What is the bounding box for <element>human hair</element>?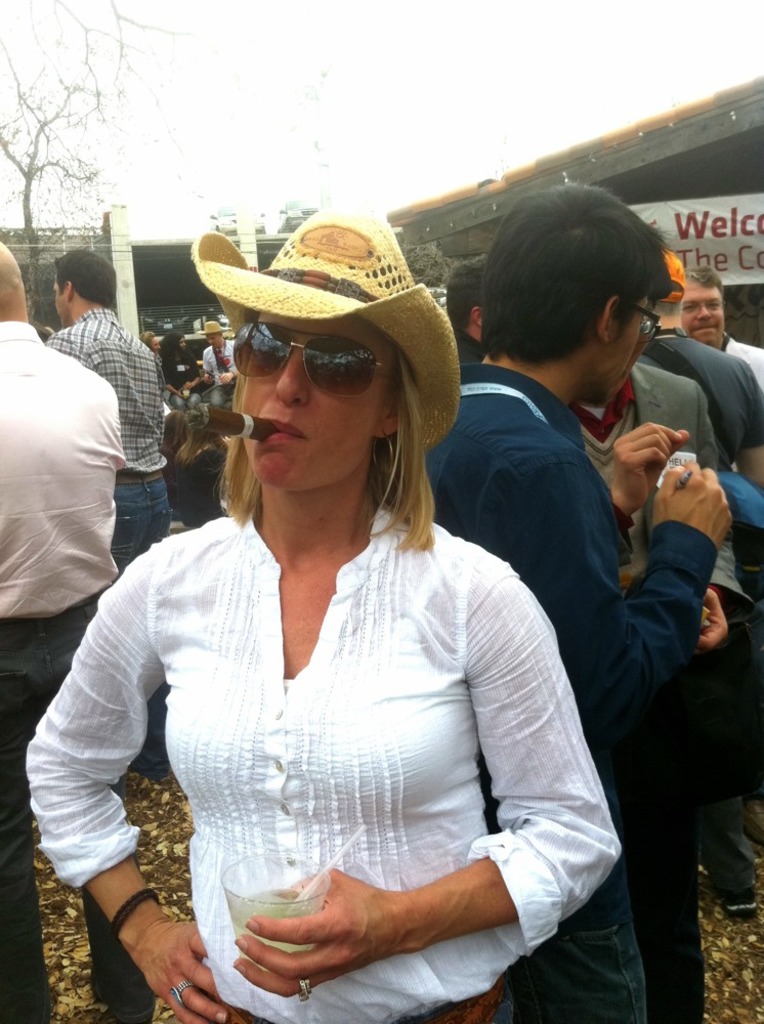
0/237/19/308.
